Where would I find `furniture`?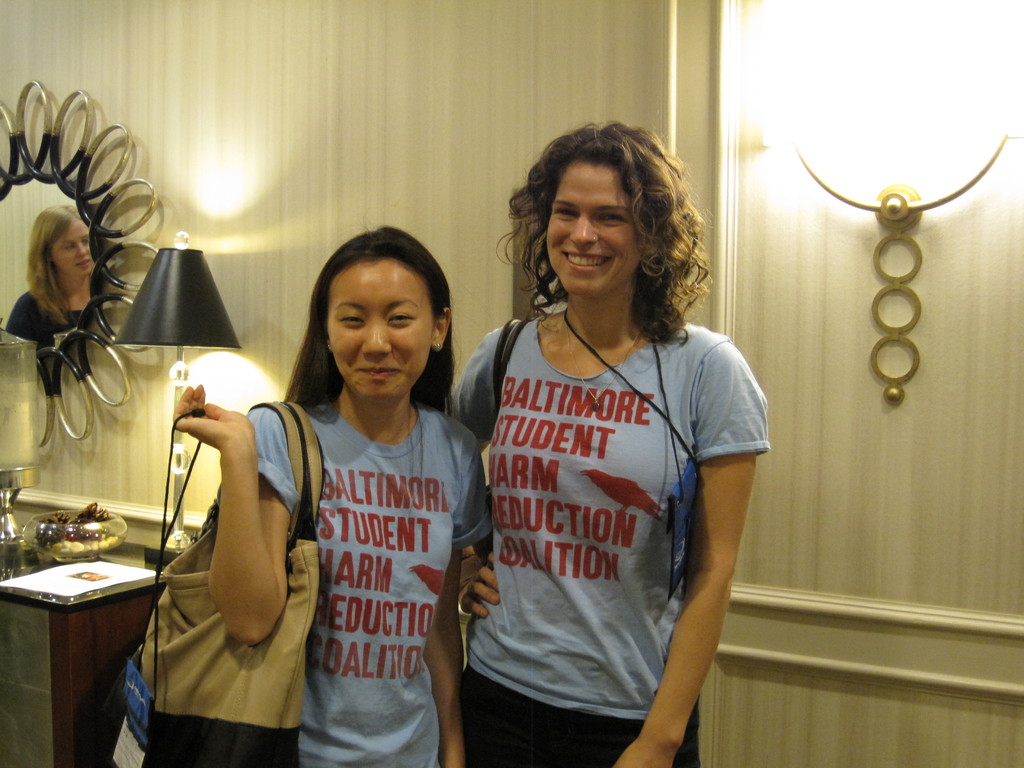
At region(1, 557, 166, 767).
